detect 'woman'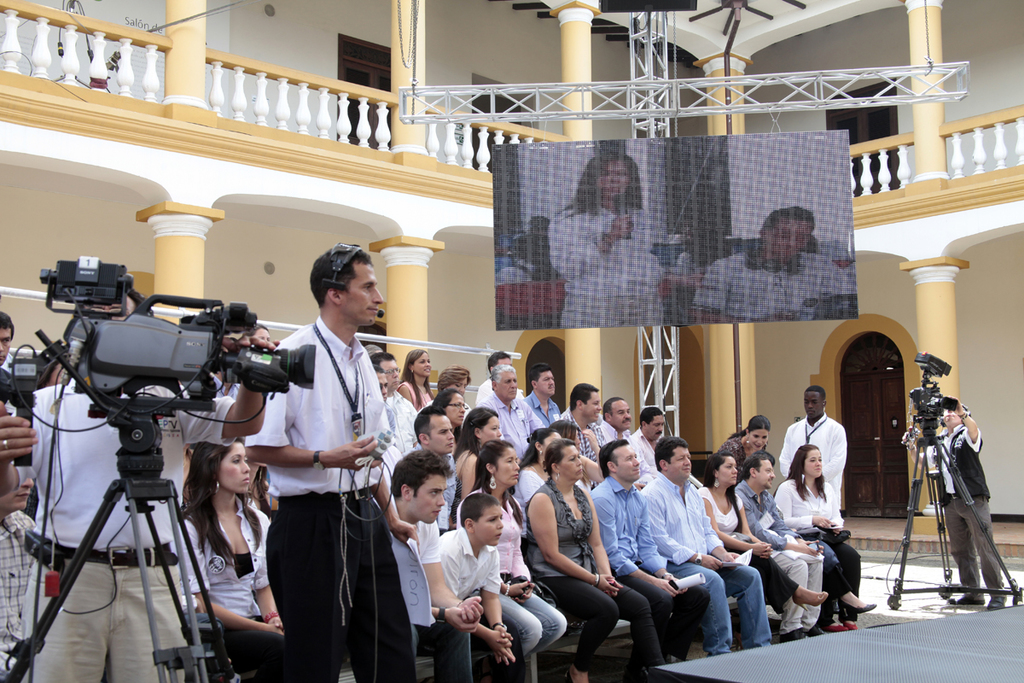
detection(700, 452, 834, 642)
